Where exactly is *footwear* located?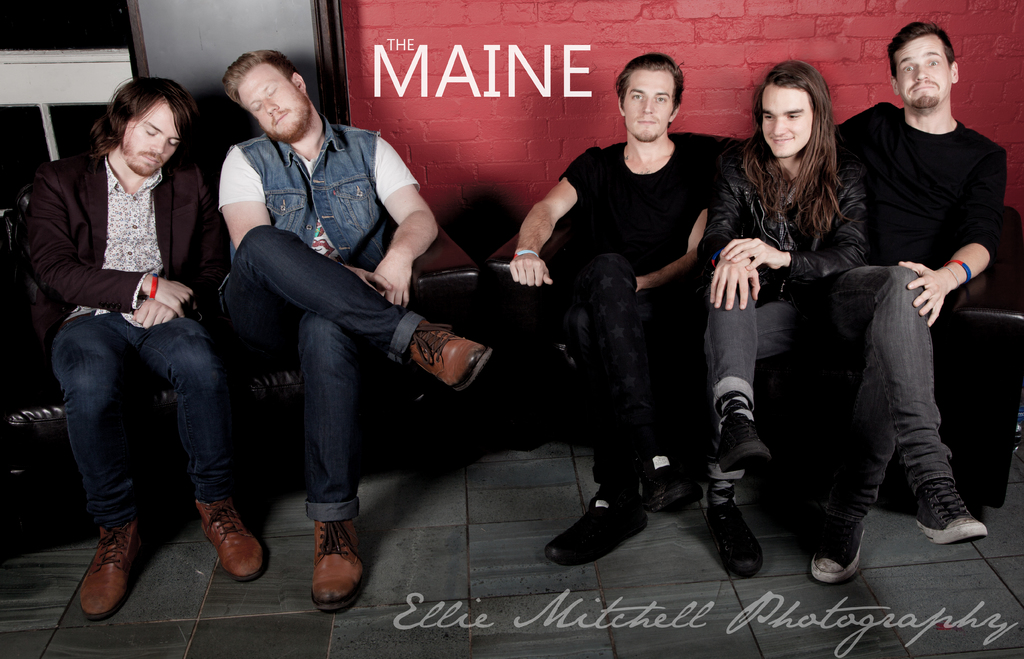
Its bounding box is <bbox>719, 414, 774, 474</bbox>.
